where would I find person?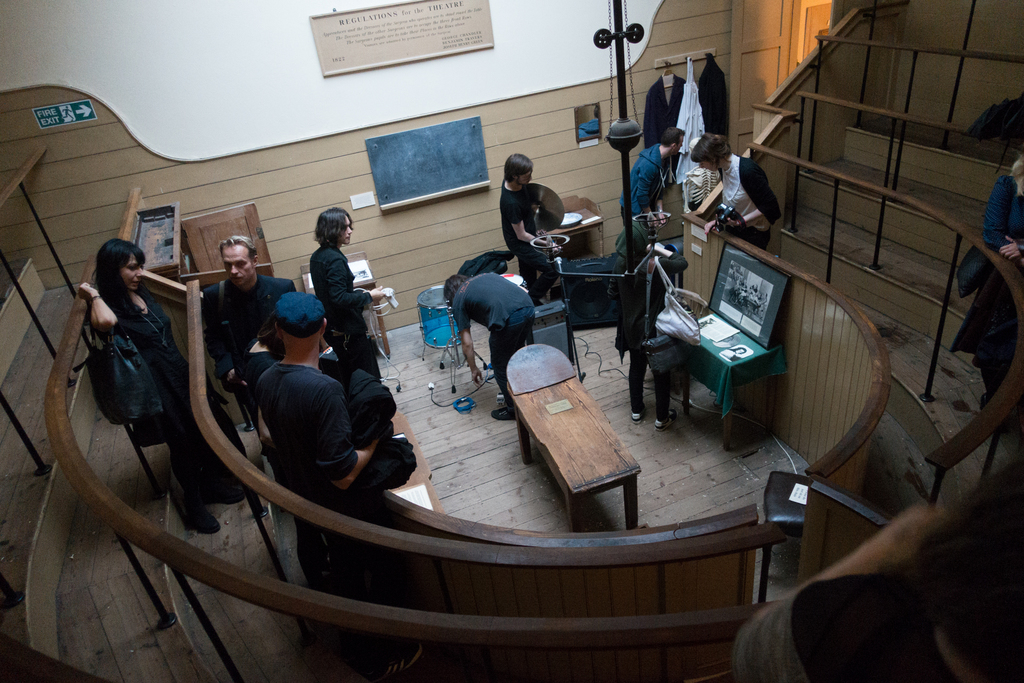
At 243,284,401,510.
